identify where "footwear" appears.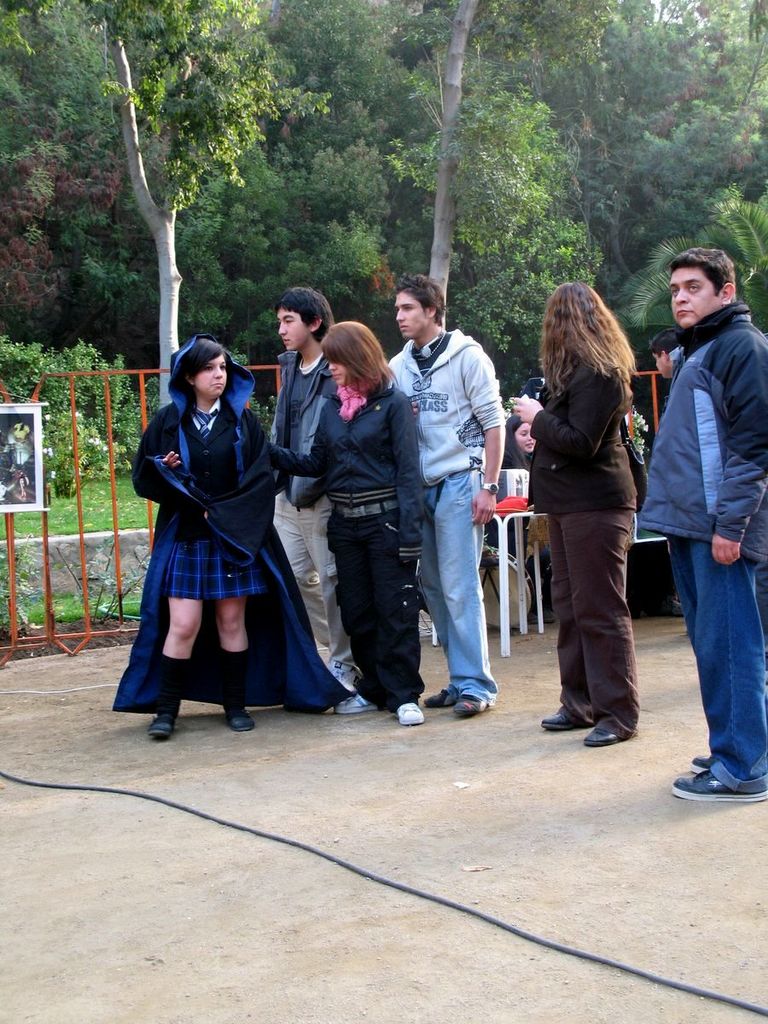
Appears at <region>395, 699, 429, 727</region>.
